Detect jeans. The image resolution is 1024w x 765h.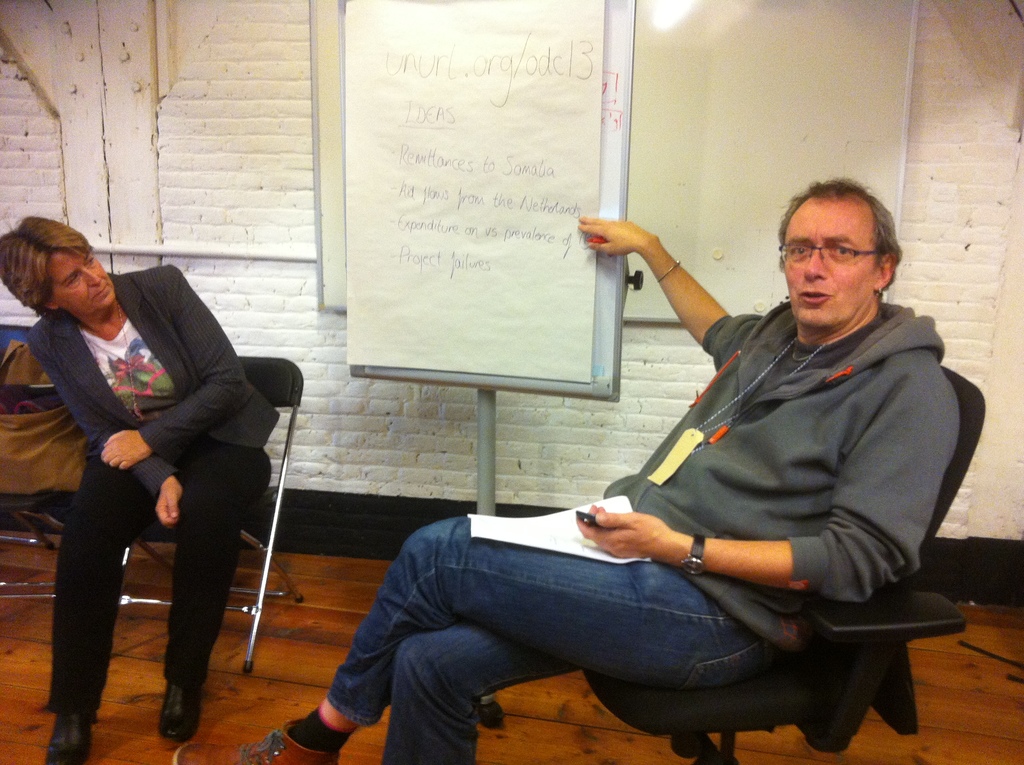
x1=369 y1=542 x2=848 y2=739.
